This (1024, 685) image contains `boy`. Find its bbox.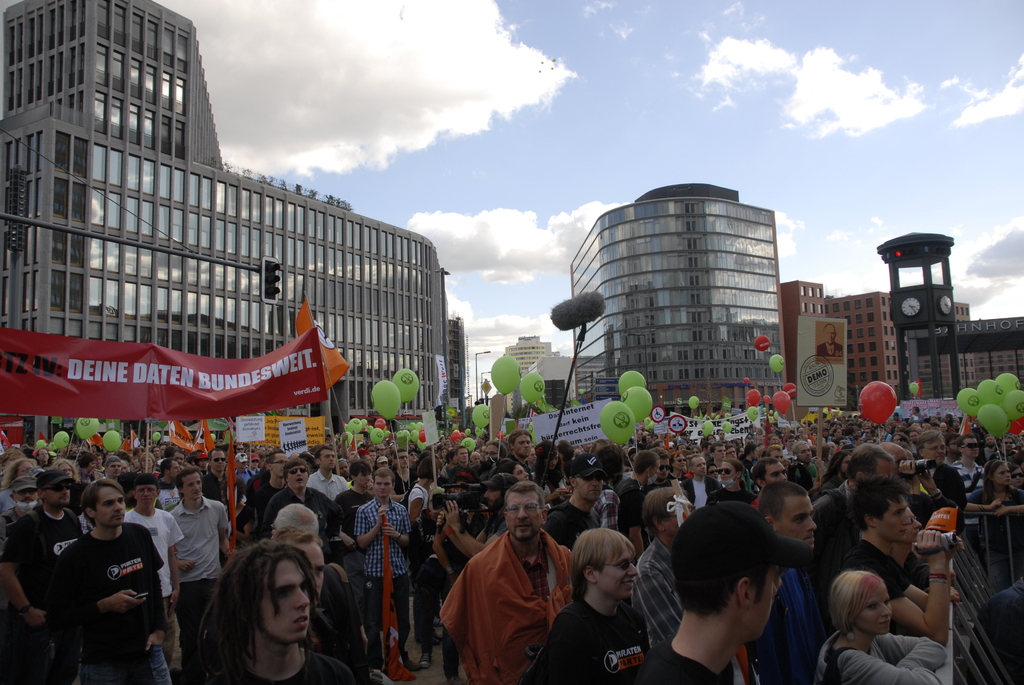
<bbox>358, 469, 415, 673</bbox>.
